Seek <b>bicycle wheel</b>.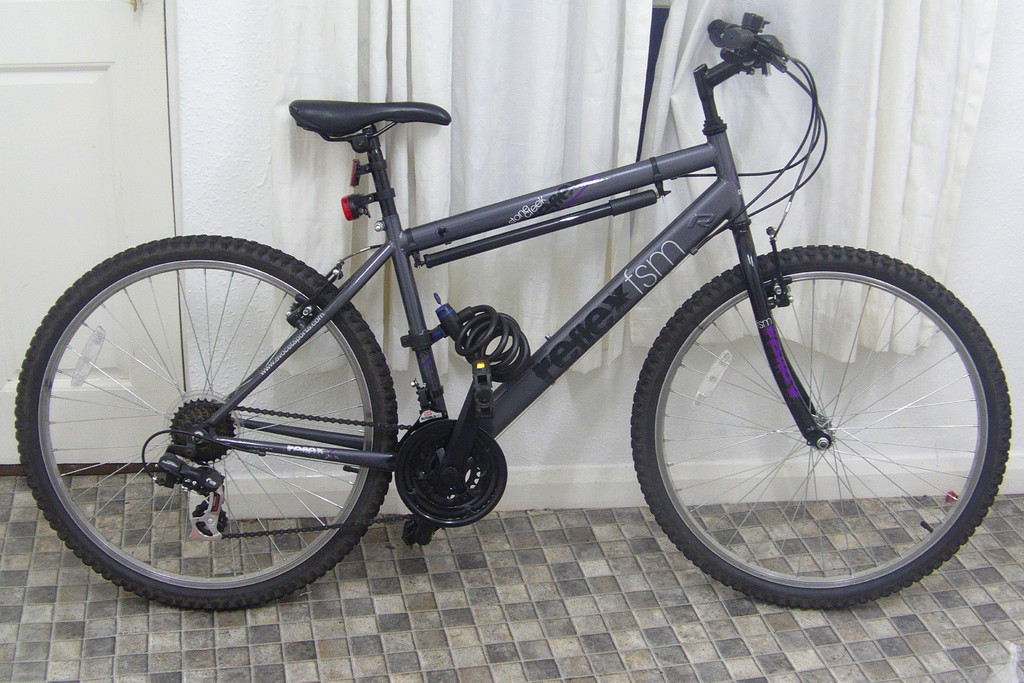
[629,243,1012,613].
